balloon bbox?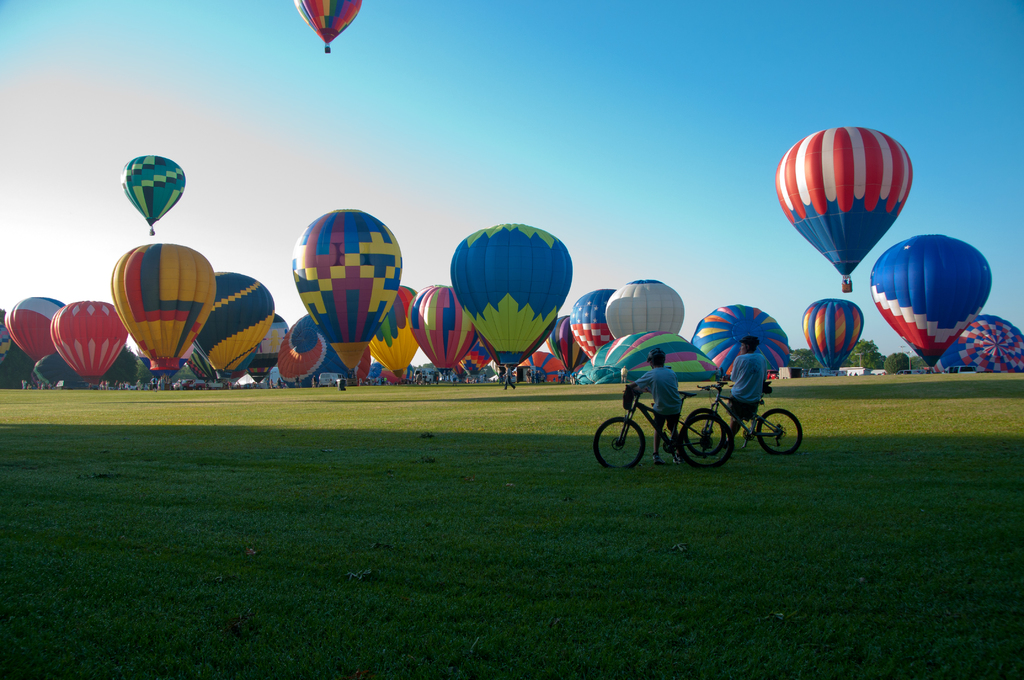
{"x1": 934, "y1": 312, "x2": 1023, "y2": 371}
